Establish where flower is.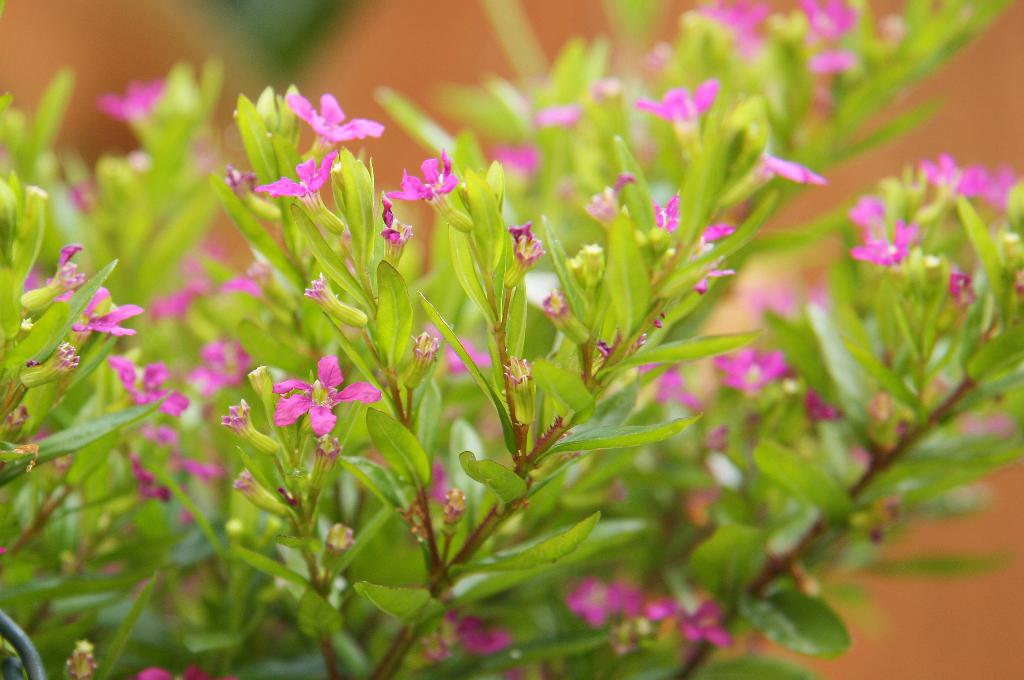
Established at box=[64, 282, 145, 337].
